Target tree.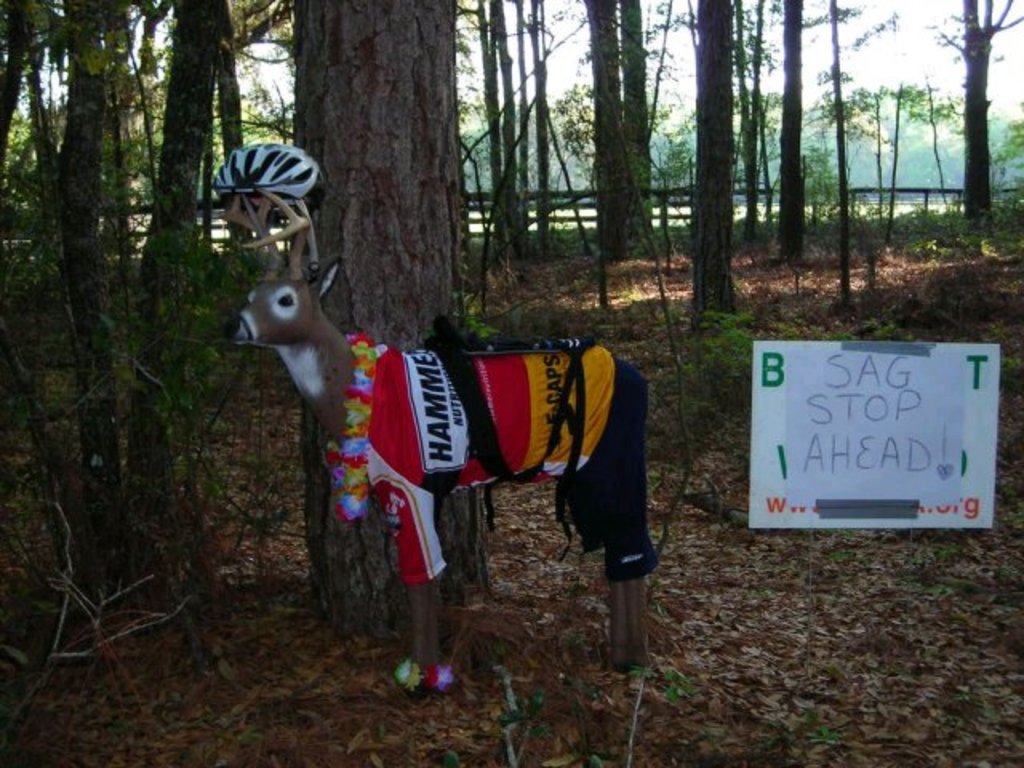
Target region: pyautogui.locateOnScreen(277, 0, 454, 643).
